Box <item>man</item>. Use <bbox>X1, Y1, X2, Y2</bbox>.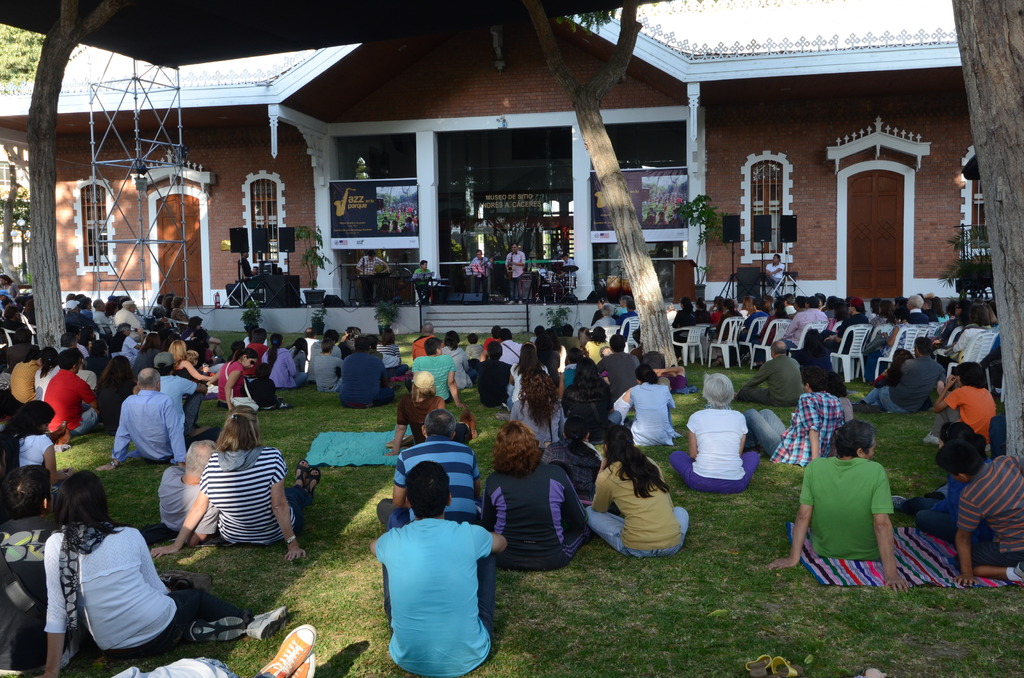
<bbox>897, 296, 929, 326</bbox>.
